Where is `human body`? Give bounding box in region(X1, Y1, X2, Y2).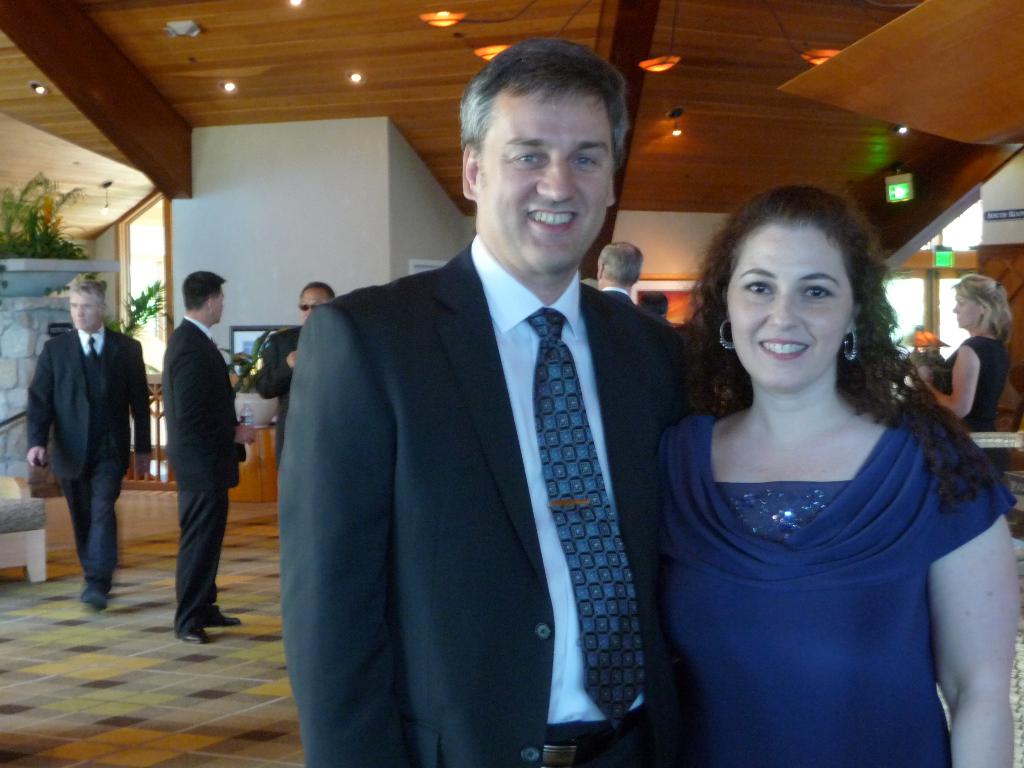
region(168, 265, 255, 639).
